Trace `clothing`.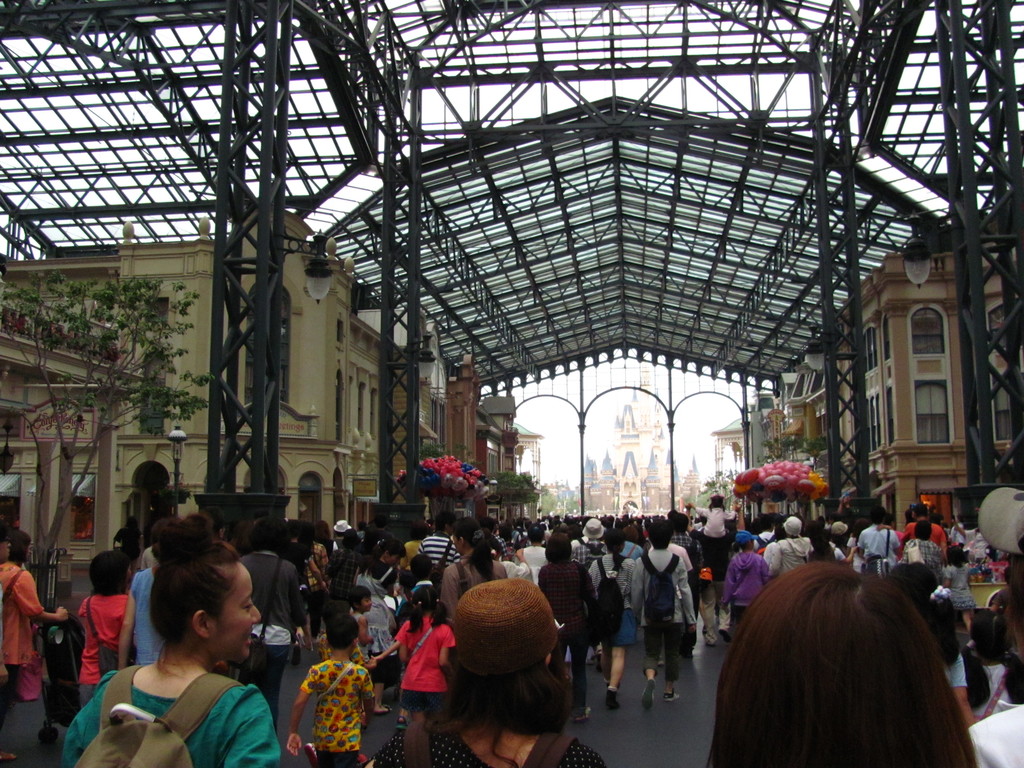
Traced to 750 529 775 555.
